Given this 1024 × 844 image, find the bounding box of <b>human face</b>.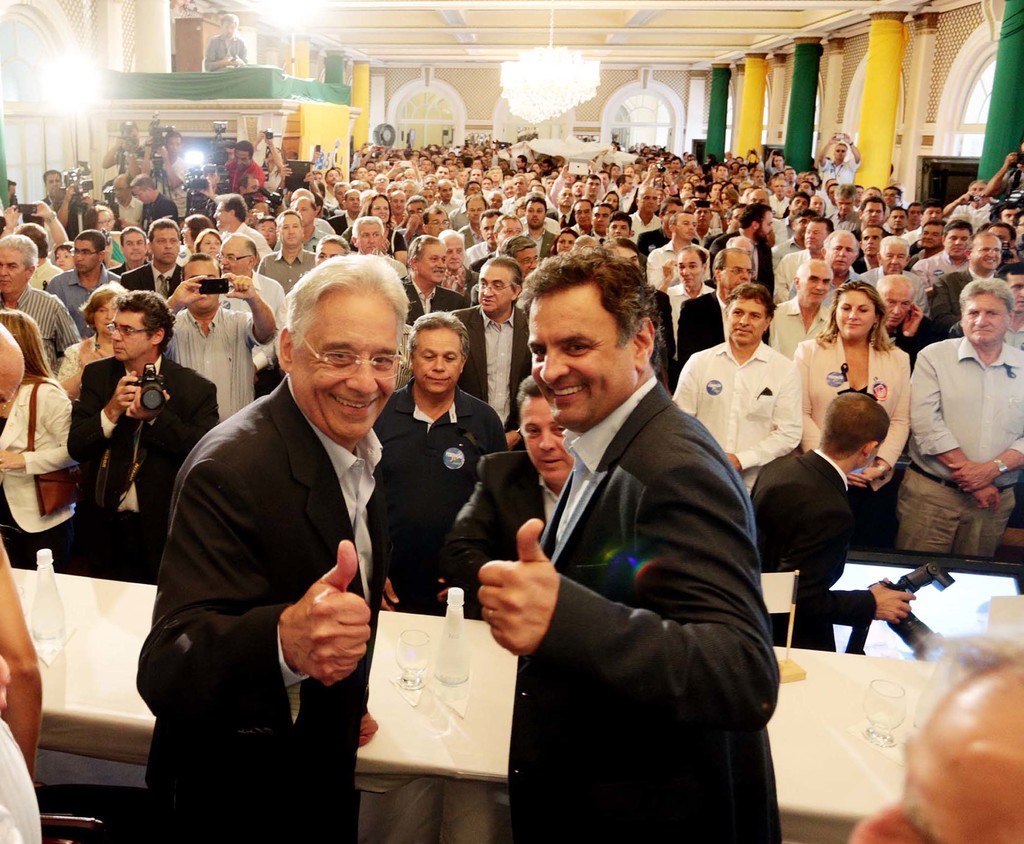
select_region(488, 194, 502, 207).
